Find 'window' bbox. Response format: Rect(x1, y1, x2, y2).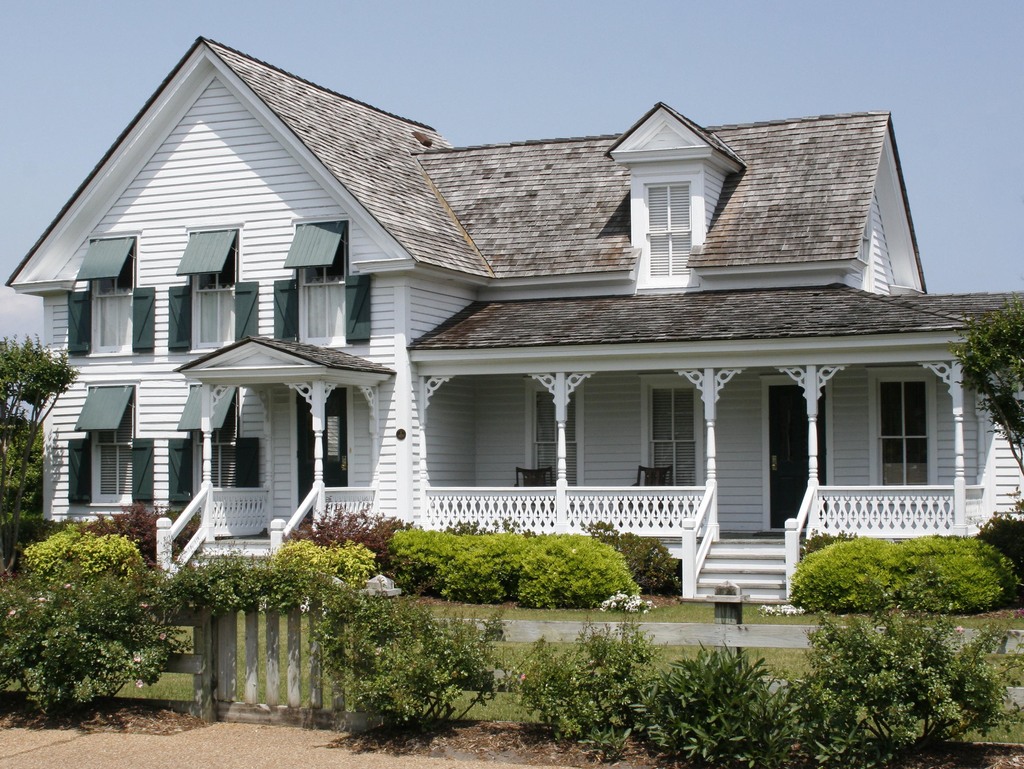
Rect(65, 237, 157, 360).
